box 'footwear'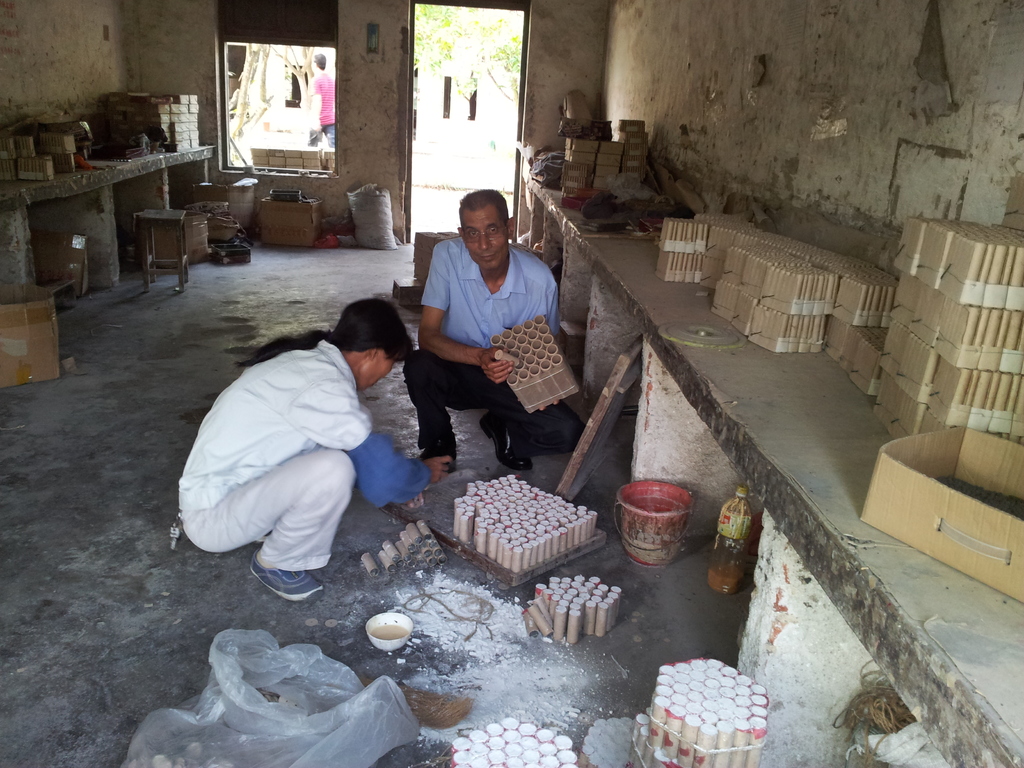
left=414, top=440, right=463, bottom=472
